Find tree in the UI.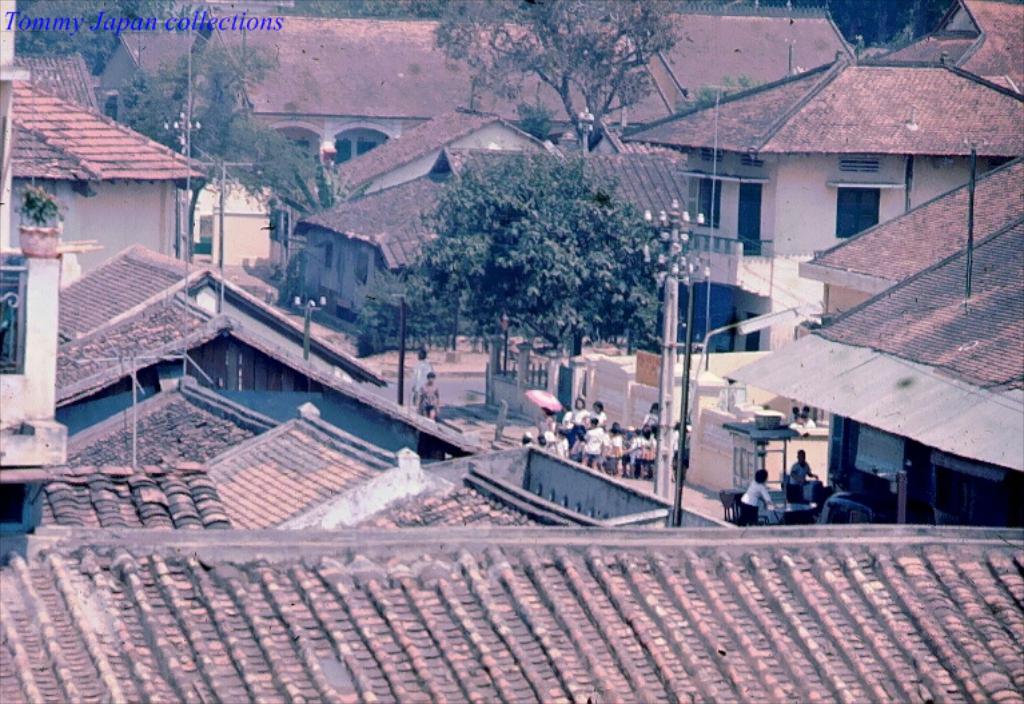
UI element at bbox(419, 0, 706, 155).
